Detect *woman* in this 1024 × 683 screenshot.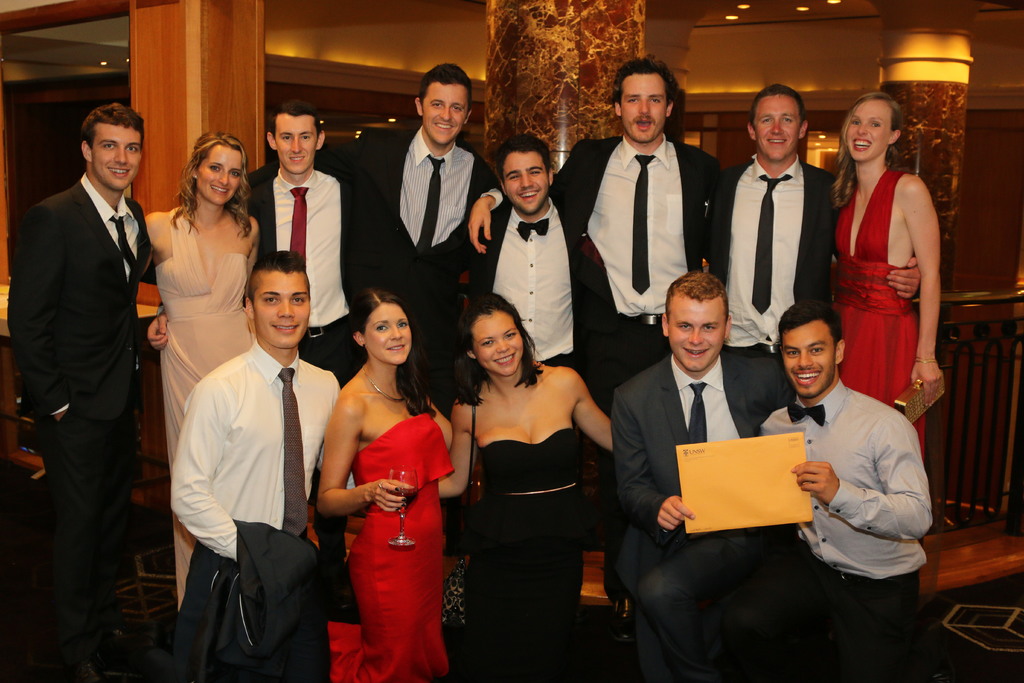
Detection: box(312, 275, 462, 682).
